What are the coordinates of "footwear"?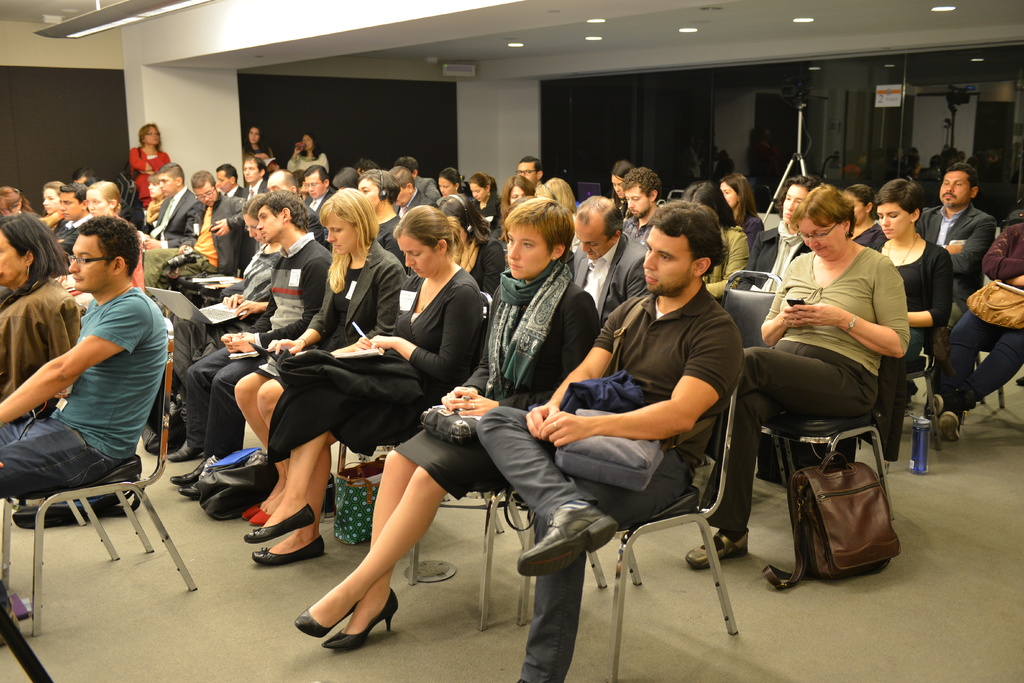
box=[166, 443, 204, 460].
